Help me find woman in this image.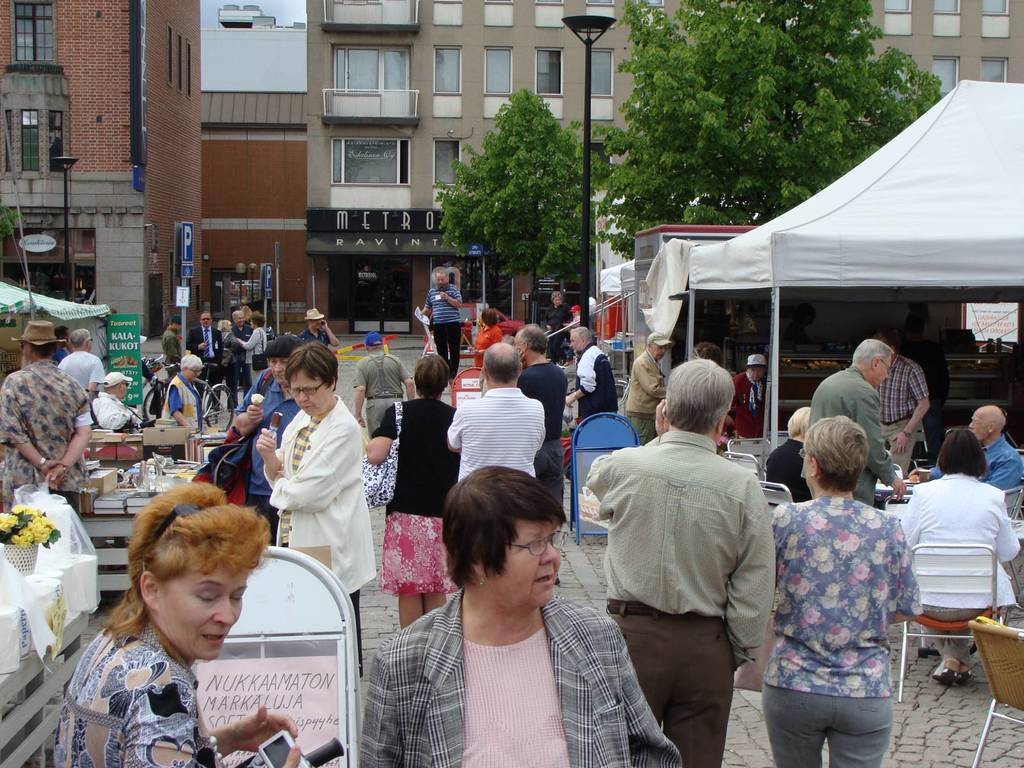
Found it: Rect(234, 312, 271, 394).
